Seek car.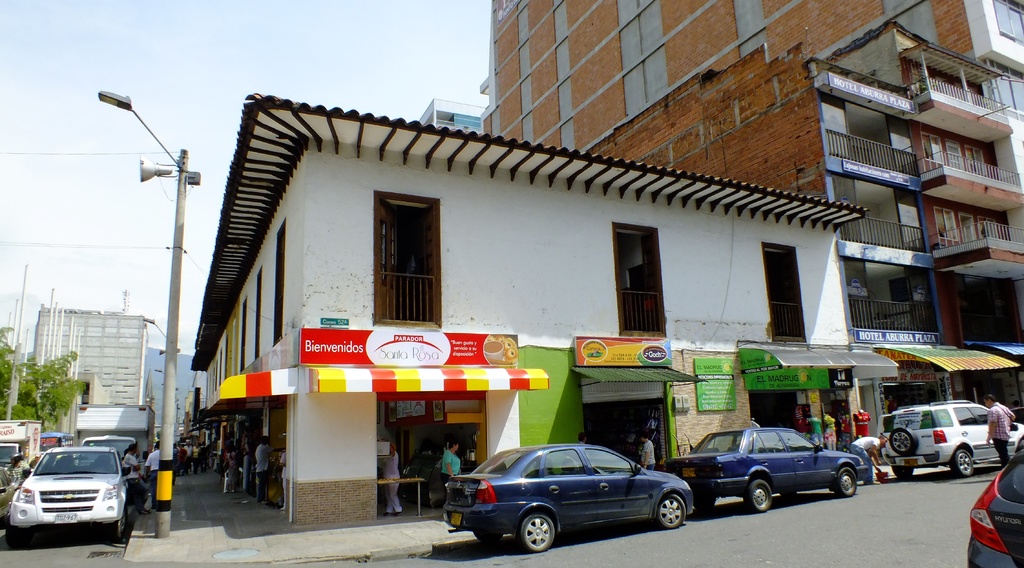
pyautogui.locateOnScreen(963, 441, 1023, 567).
